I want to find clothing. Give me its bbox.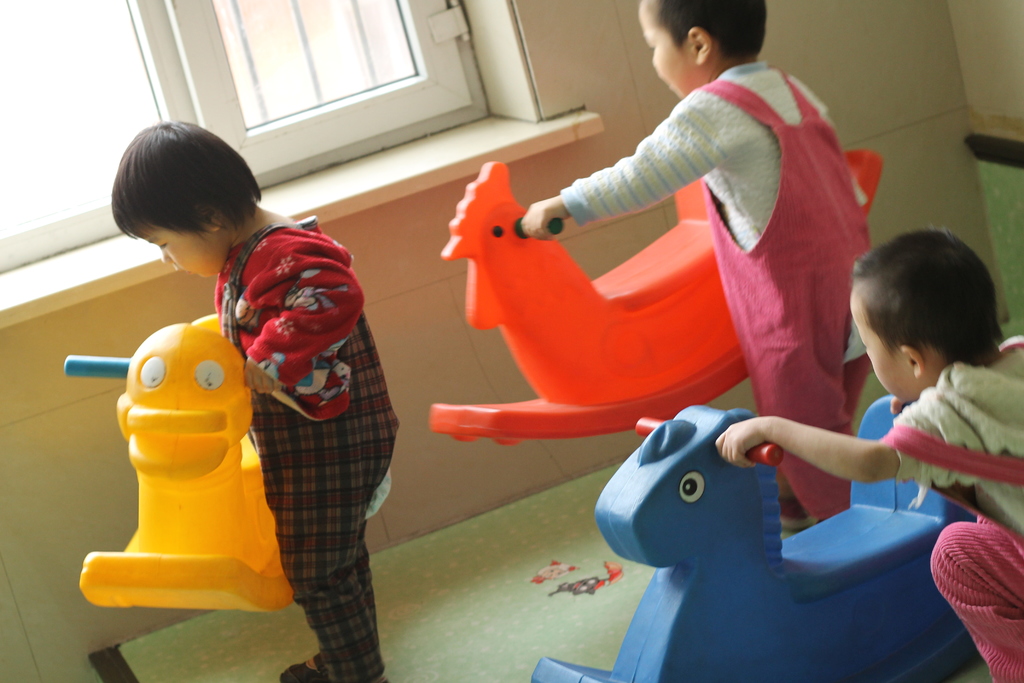
bbox(557, 57, 888, 522).
